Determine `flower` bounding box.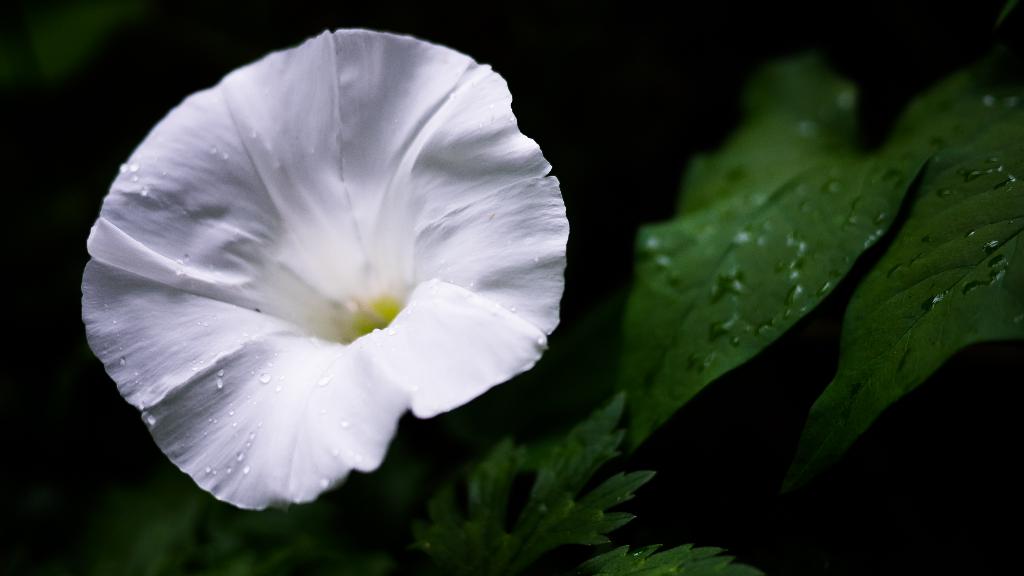
Determined: box=[82, 39, 577, 539].
